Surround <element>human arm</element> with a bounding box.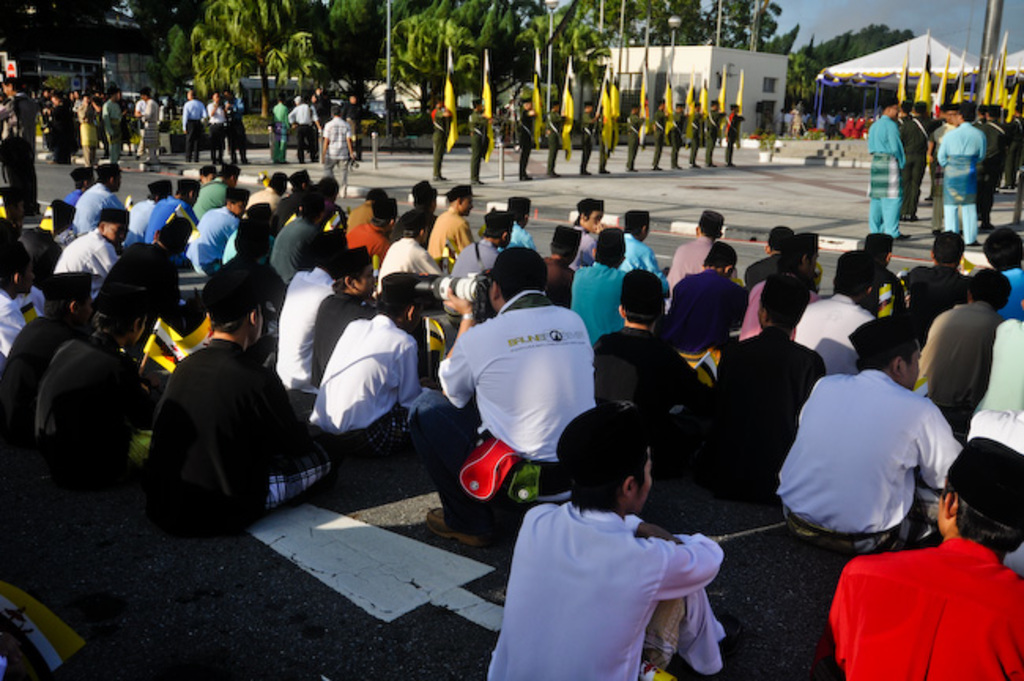
(206,98,222,117).
